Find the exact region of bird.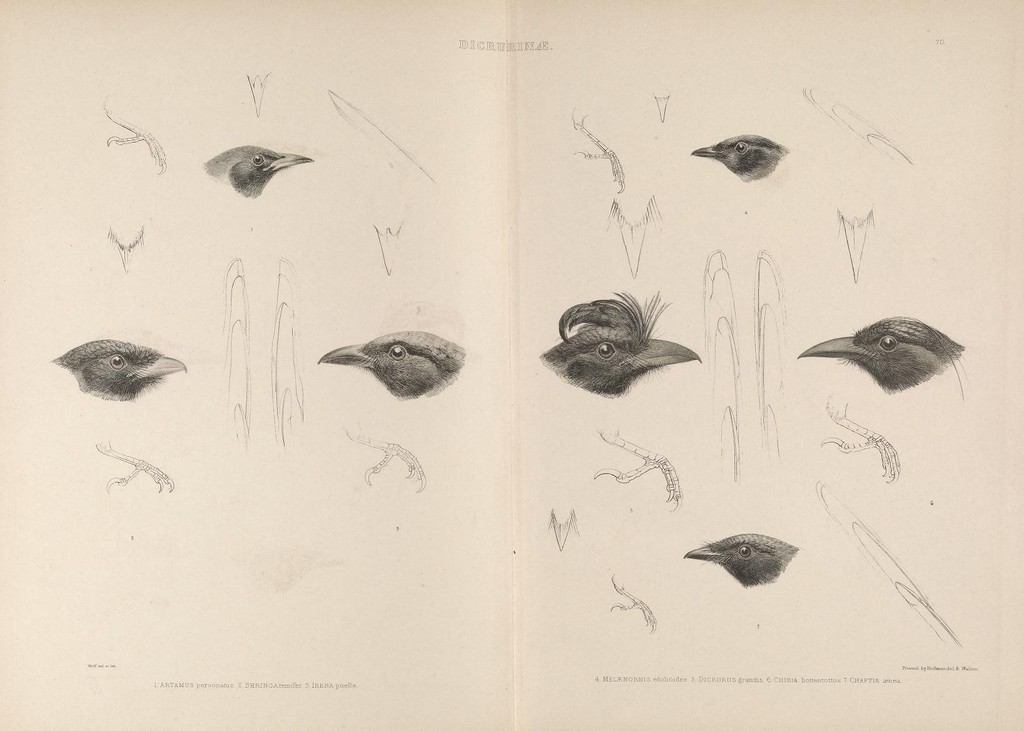
Exact region: bbox=(797, 312, 974, 395).
